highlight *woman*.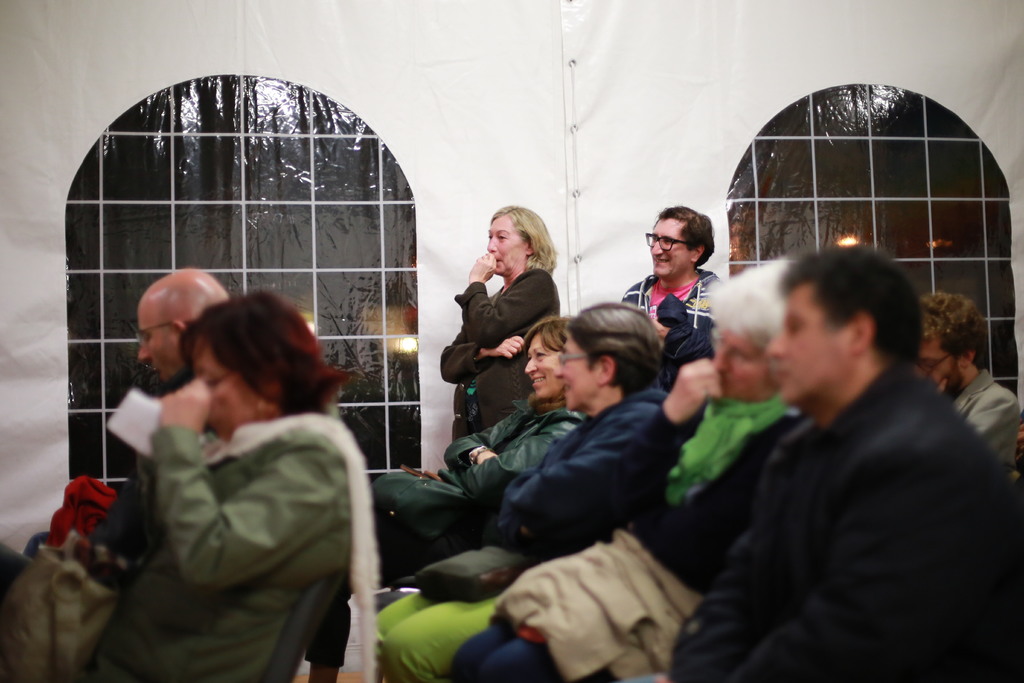
Highlighted region: detection(63, 289, 351, 682).
